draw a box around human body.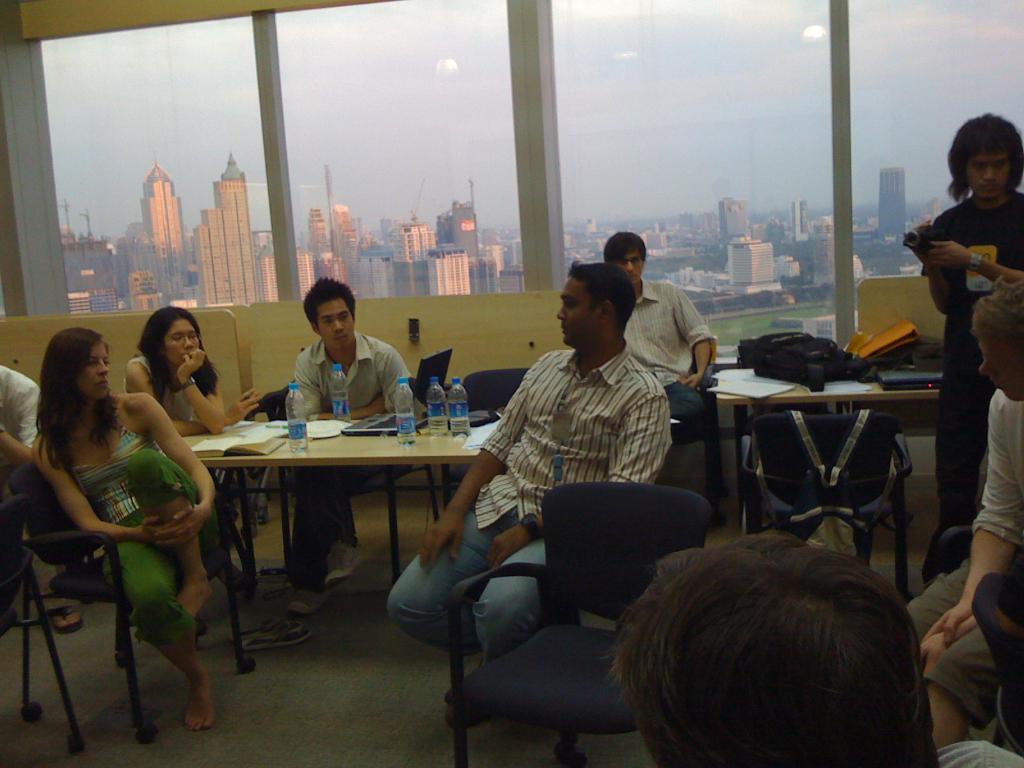
626,276,714,447.
